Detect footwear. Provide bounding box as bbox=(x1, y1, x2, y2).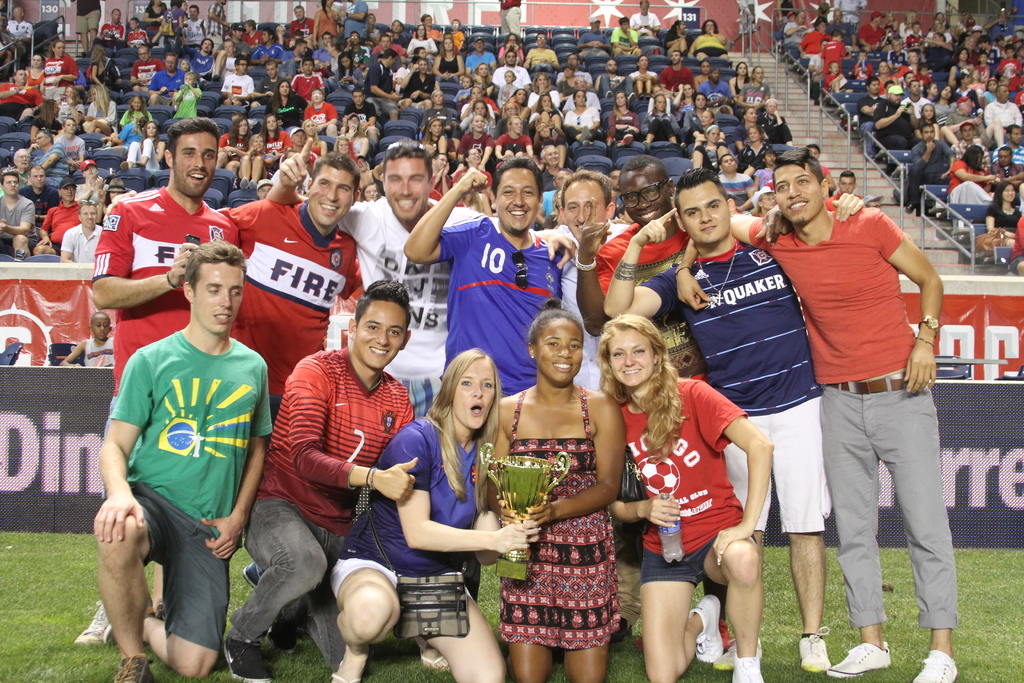
bbox=(420, 646, 452, 677).
